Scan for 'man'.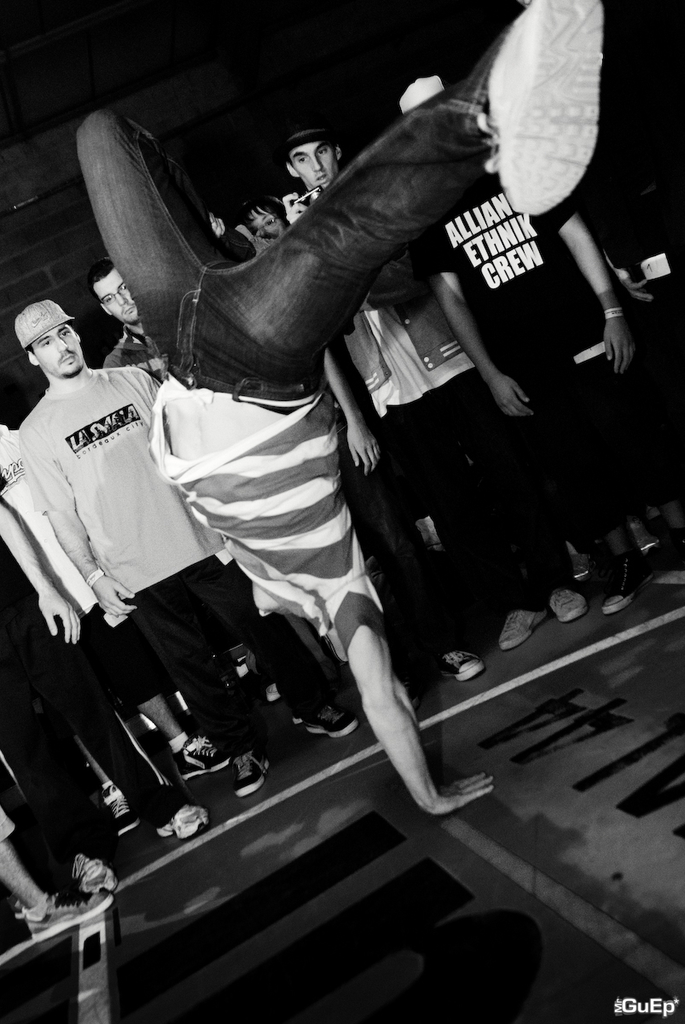
Scan result: x1=86 y1=258 x2=176 y2=385.
